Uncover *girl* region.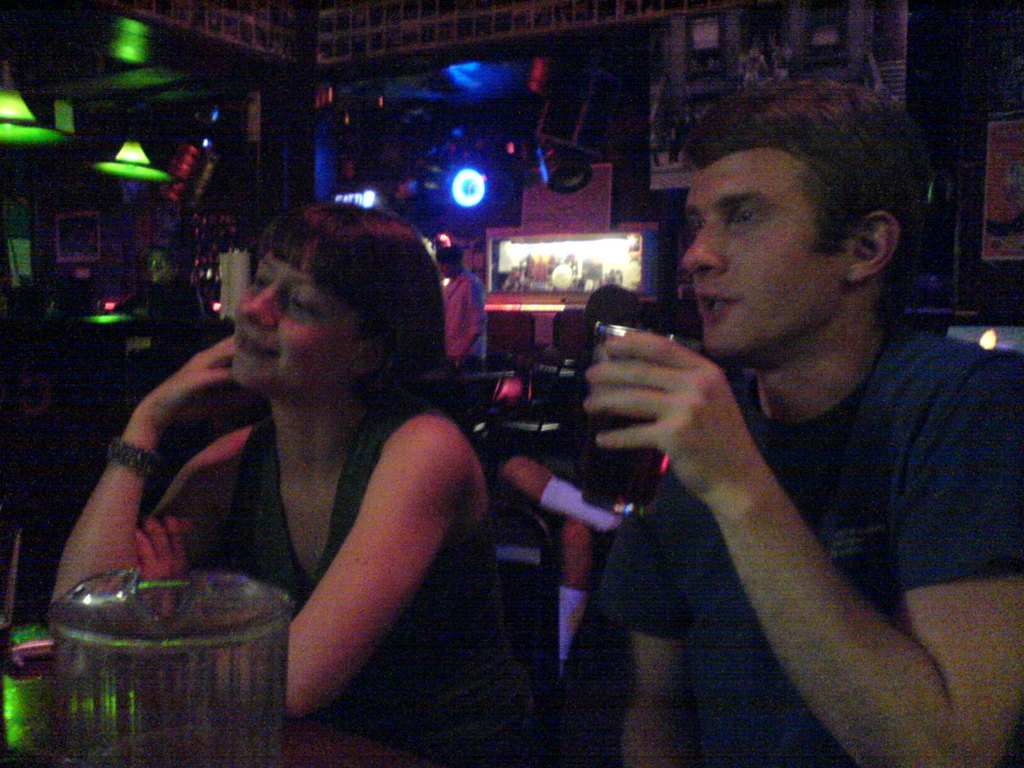
Uncovered: box(47, 206, 540, 756).
